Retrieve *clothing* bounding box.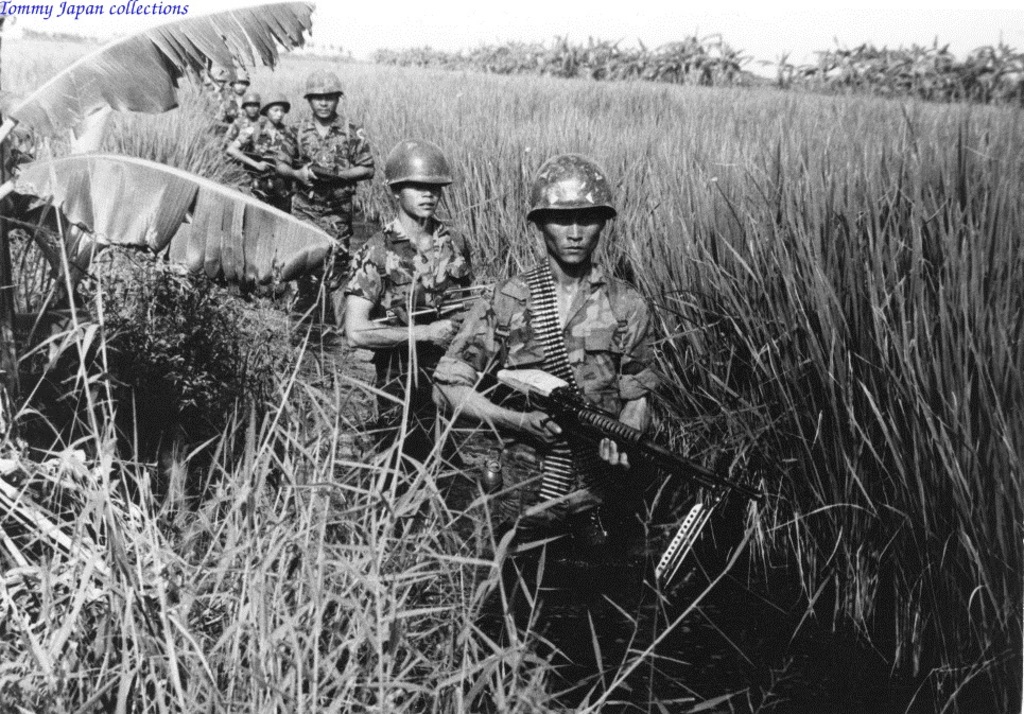
Bounding box: bbox=(225, 117, 253, 143).
